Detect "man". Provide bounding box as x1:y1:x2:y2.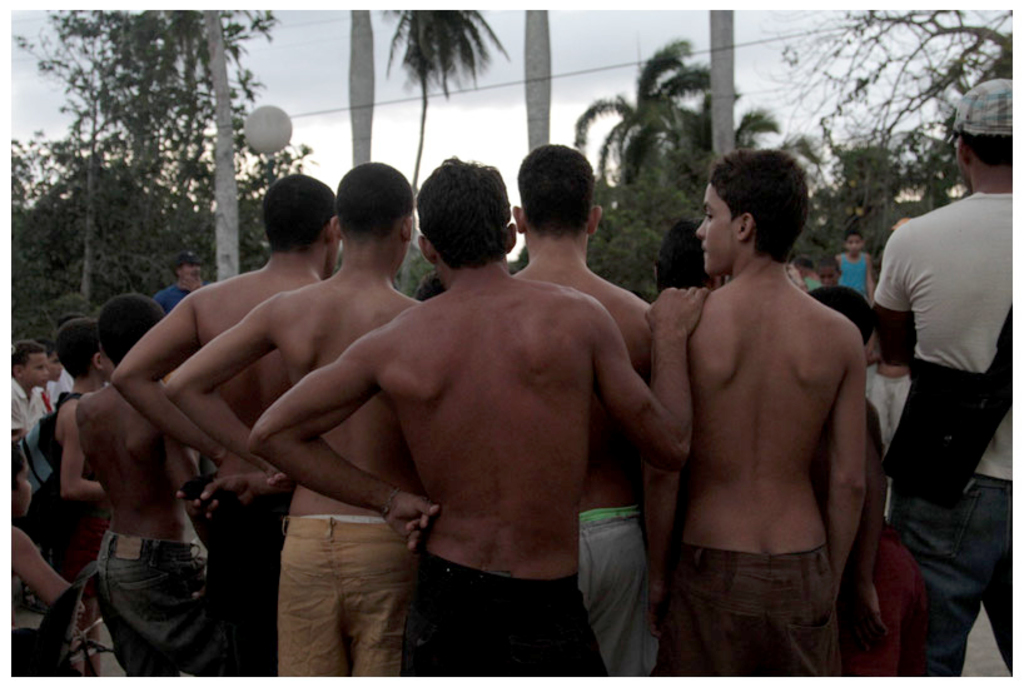
864:79:1023:686.
